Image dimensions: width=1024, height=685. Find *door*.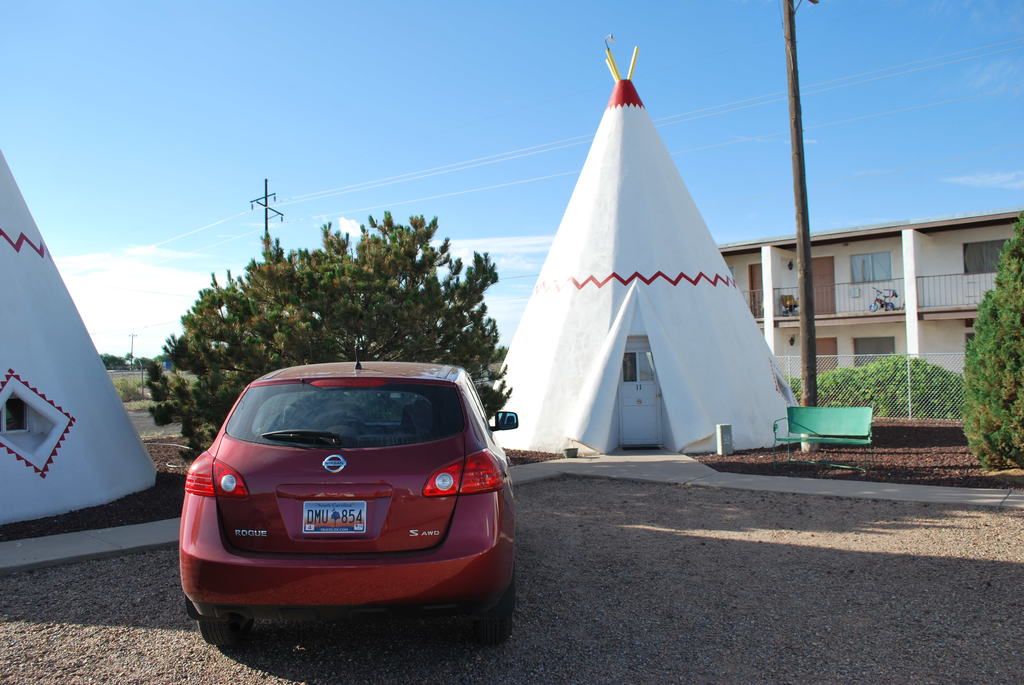
detection(803, 260, 834, 313).
